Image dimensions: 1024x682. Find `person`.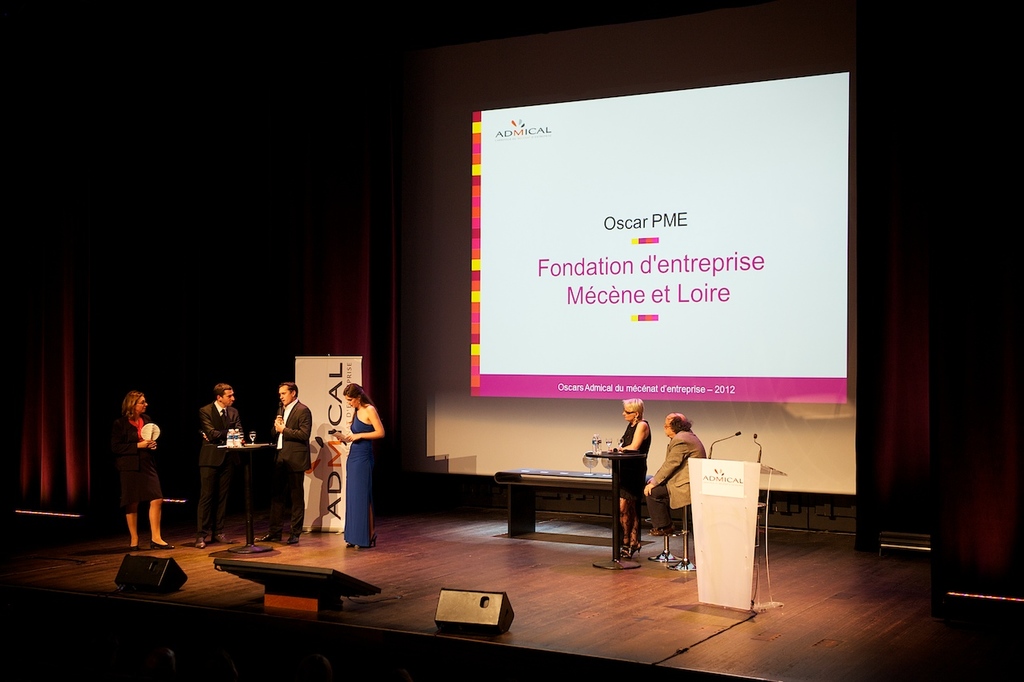
region(273, 380, 314, 545).
